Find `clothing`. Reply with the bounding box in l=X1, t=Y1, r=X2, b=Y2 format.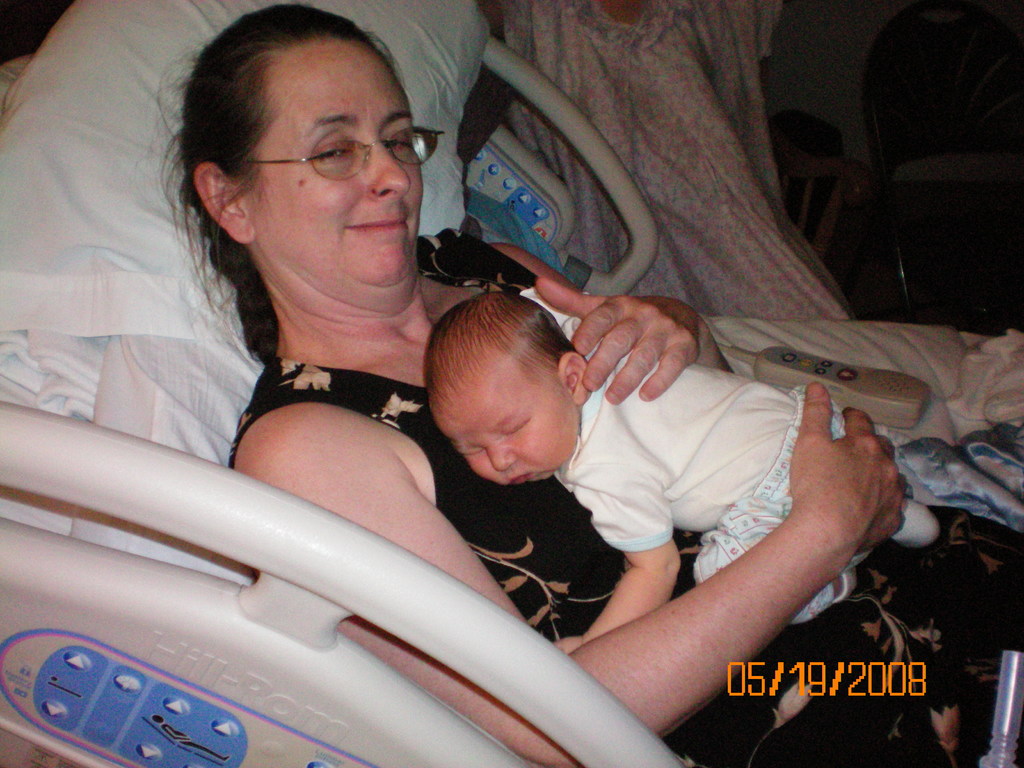
l=565, t=304, r=796, b=542.
